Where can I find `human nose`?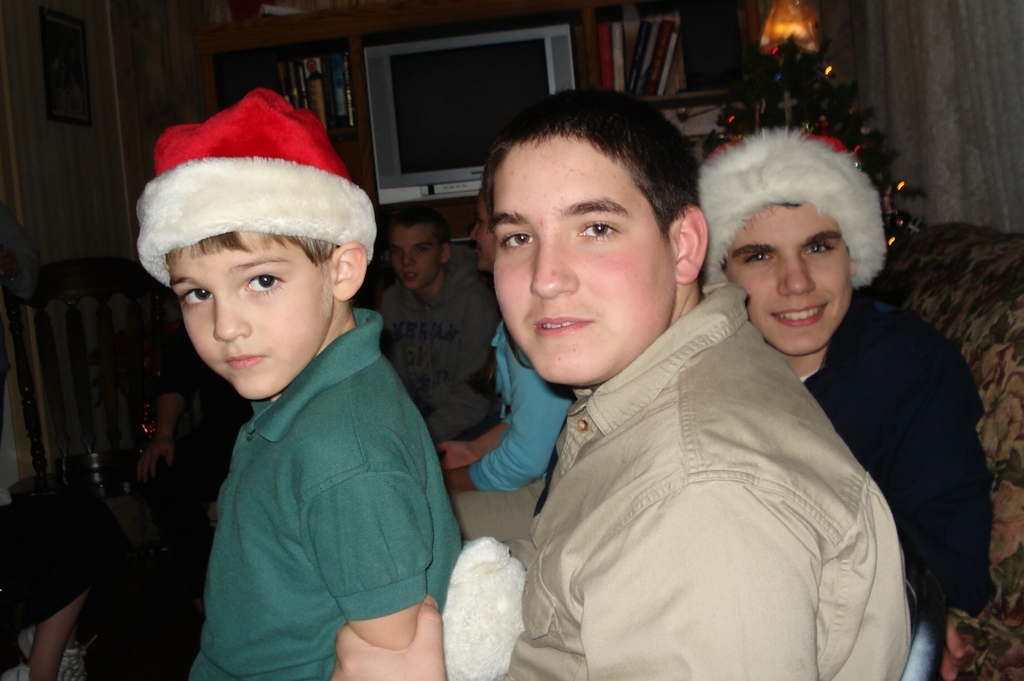
You can find it at [530, 225, 579, 302].
